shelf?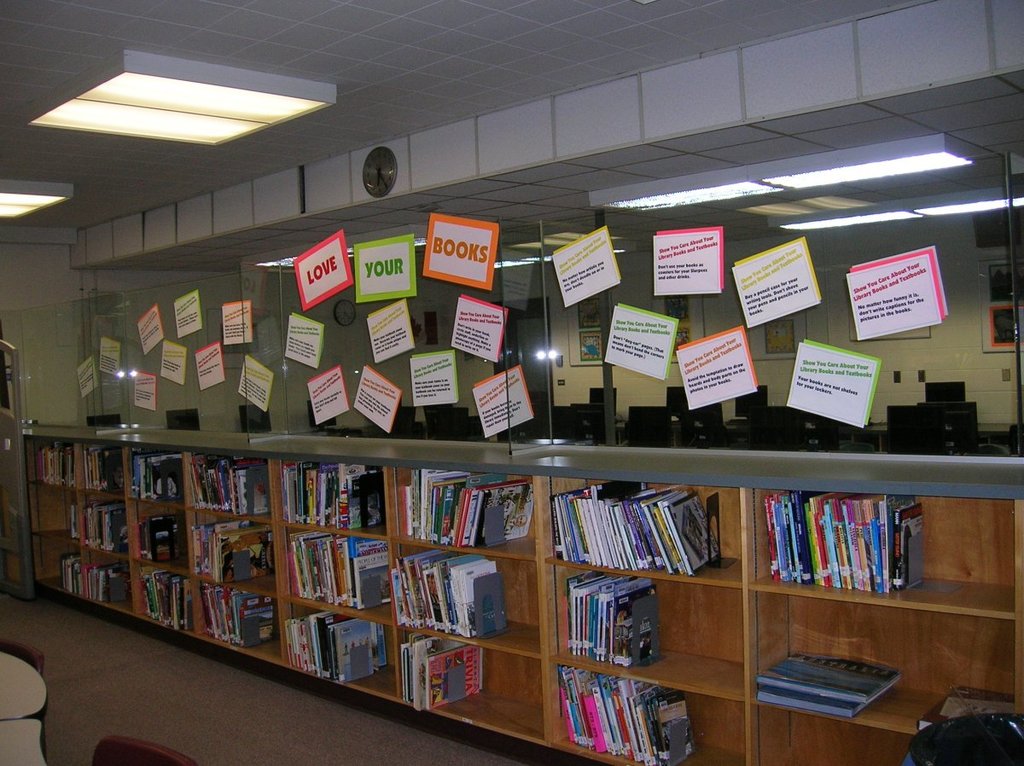
{"left": 271, "top": 456, "right": 385, "bottom": 534}
